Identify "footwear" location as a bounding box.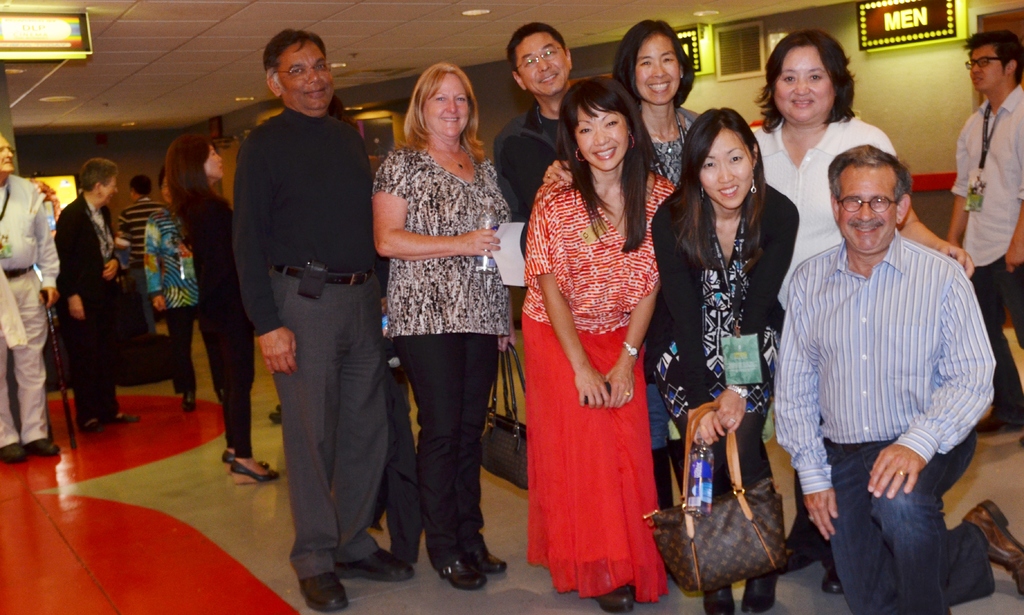
[left=84, top=413, right=106, bottom=432].
